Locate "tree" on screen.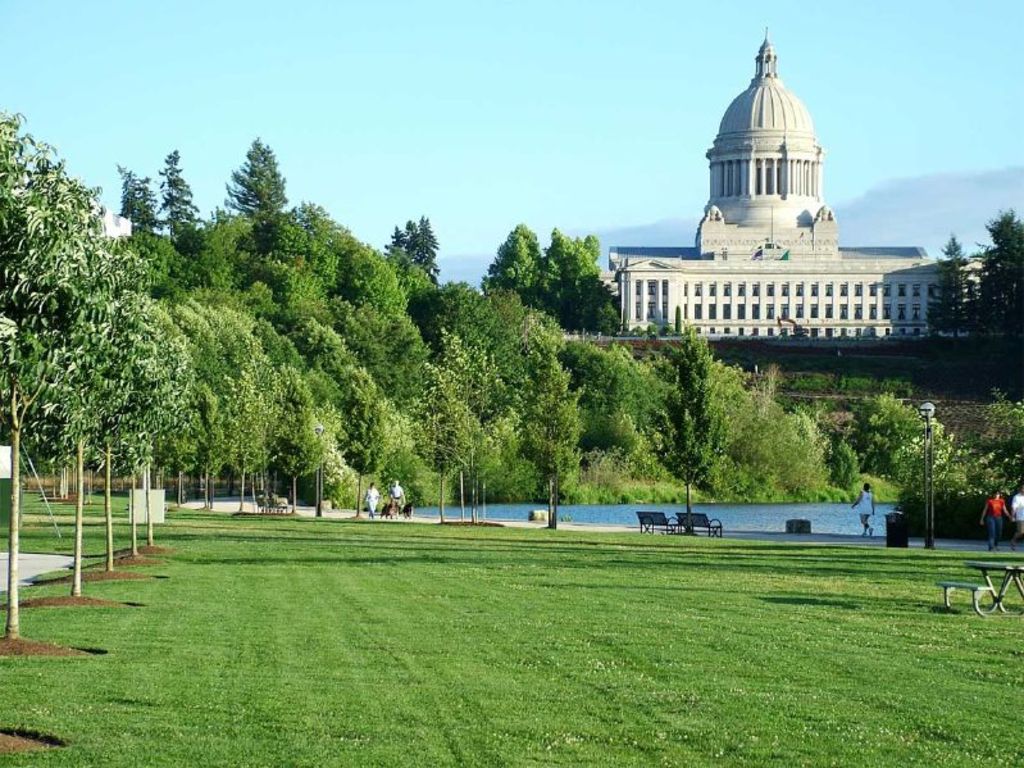
On screen at (x1=111, y1=159, x2=168, y2=258).
